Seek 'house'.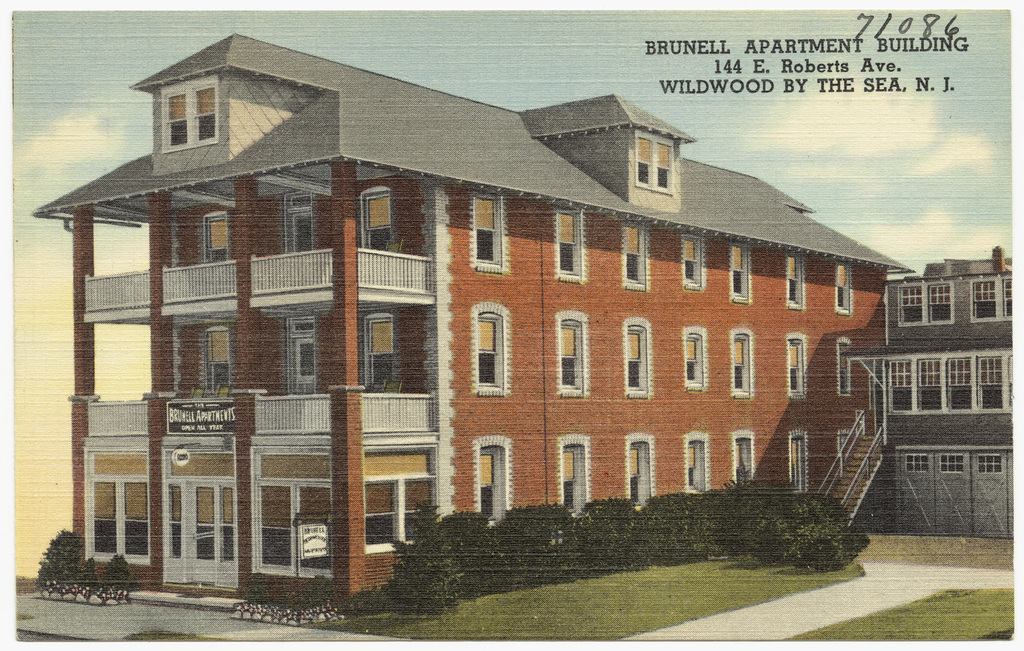
<box>836,243,1021,540</box>.
